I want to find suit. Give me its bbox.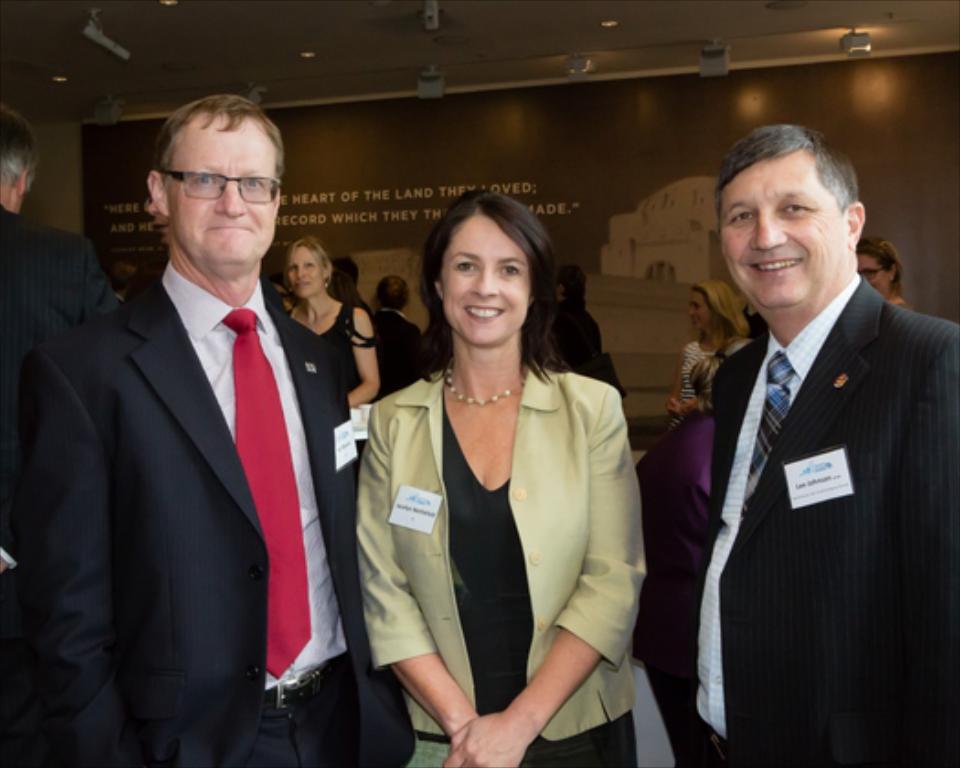
[664, 274, 958, 766].
